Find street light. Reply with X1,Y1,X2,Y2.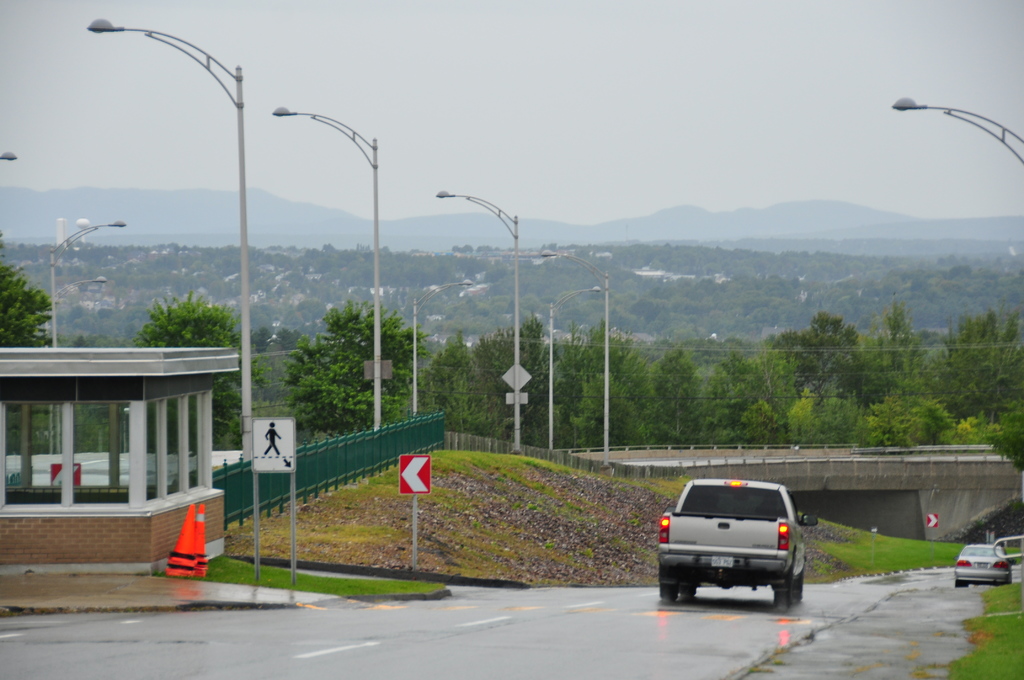
62,9,290,480.
